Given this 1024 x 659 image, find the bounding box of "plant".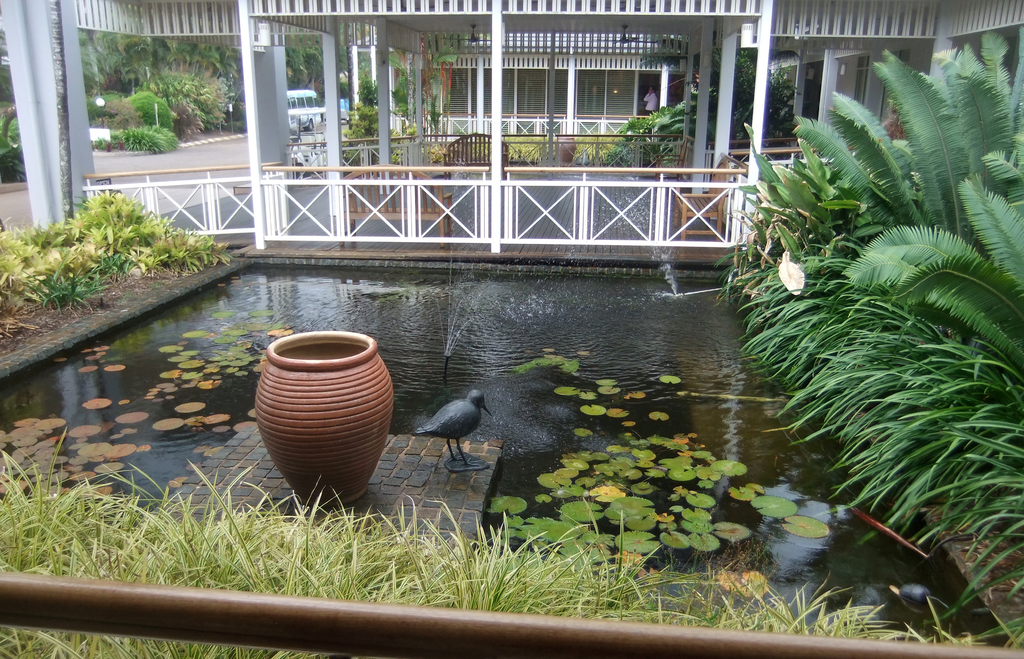
(87, 137, 118, 156).
